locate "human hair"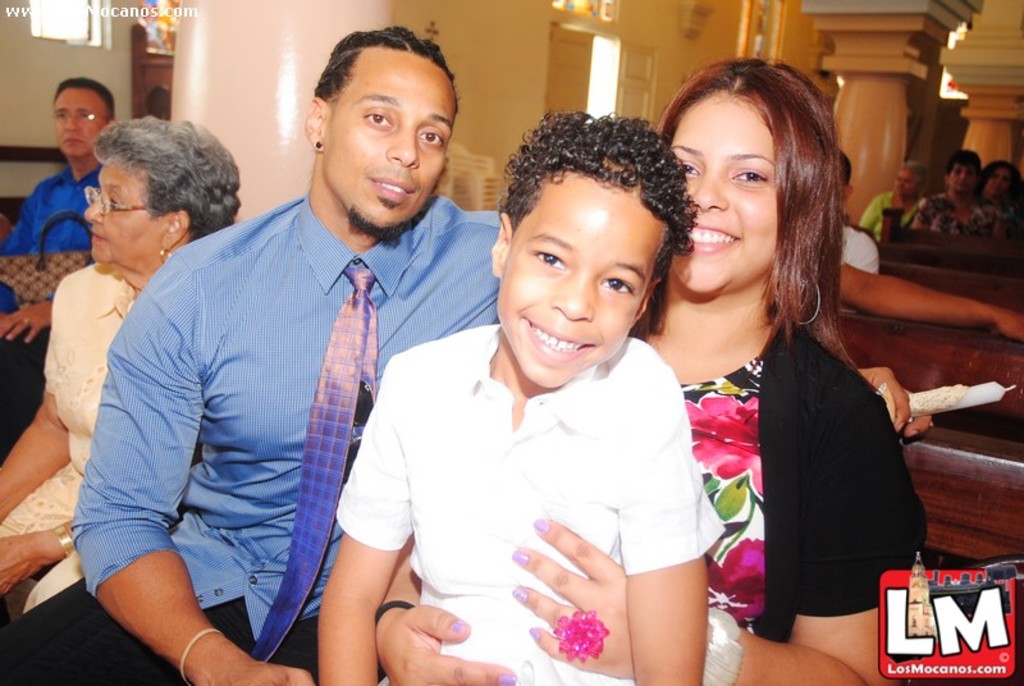
{"x1": 93, "y1": 118, "x2": 241, "y2": 238}
